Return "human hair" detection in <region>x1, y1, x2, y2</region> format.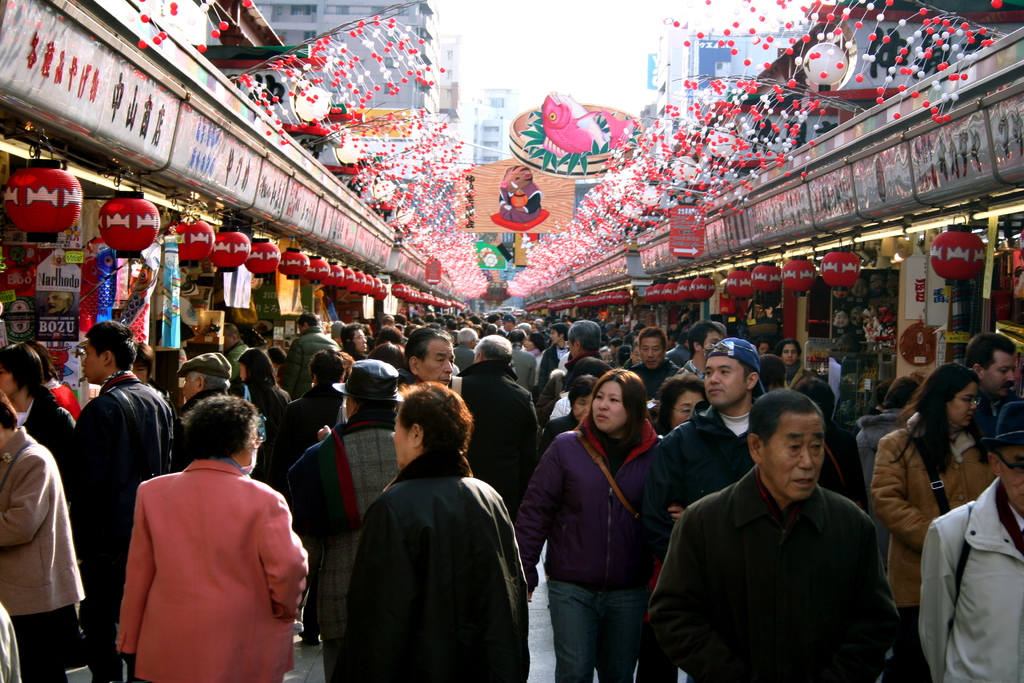
<region>83, 320, 136, 375</region>.
